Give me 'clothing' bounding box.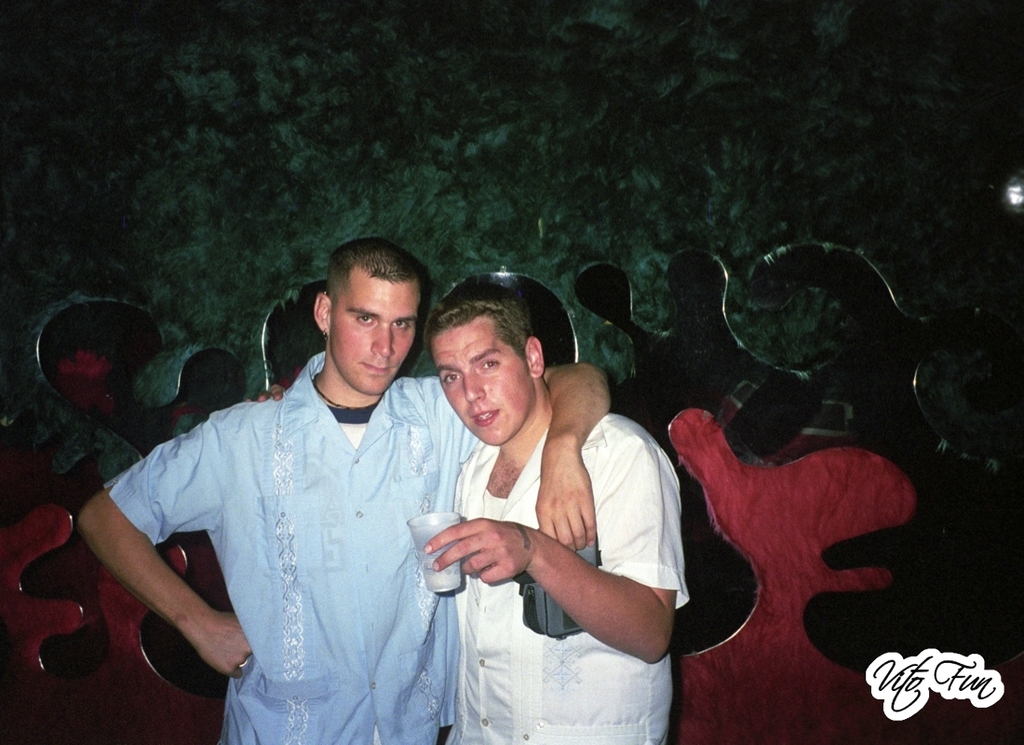
BBox(114, 311, 491, 729).
